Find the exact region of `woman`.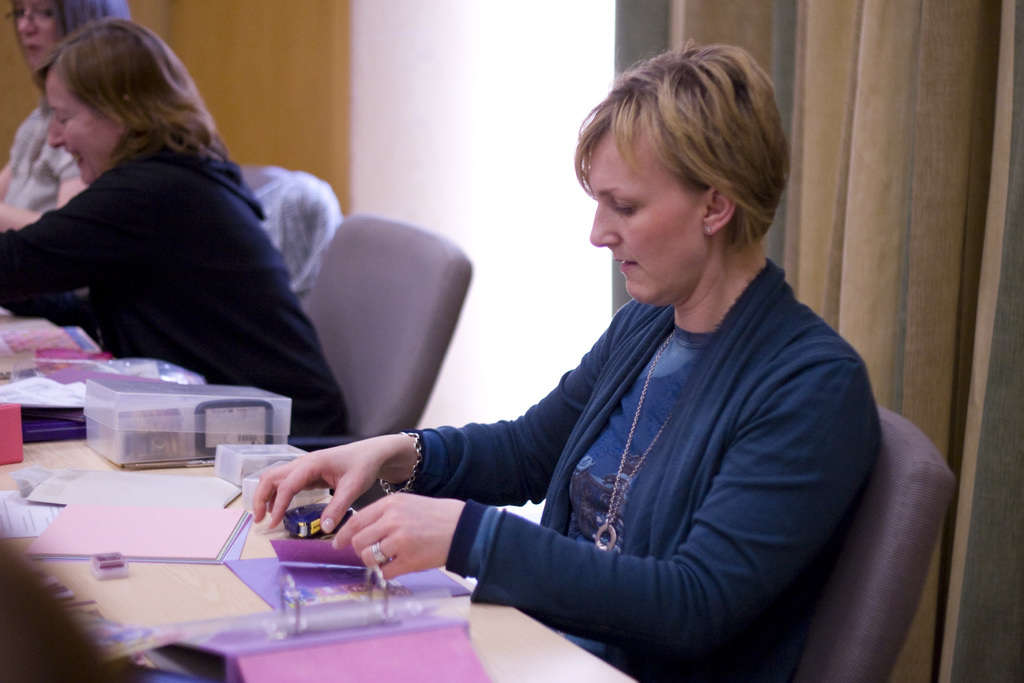
Exact region: detection(306, 67, 909, 681).
